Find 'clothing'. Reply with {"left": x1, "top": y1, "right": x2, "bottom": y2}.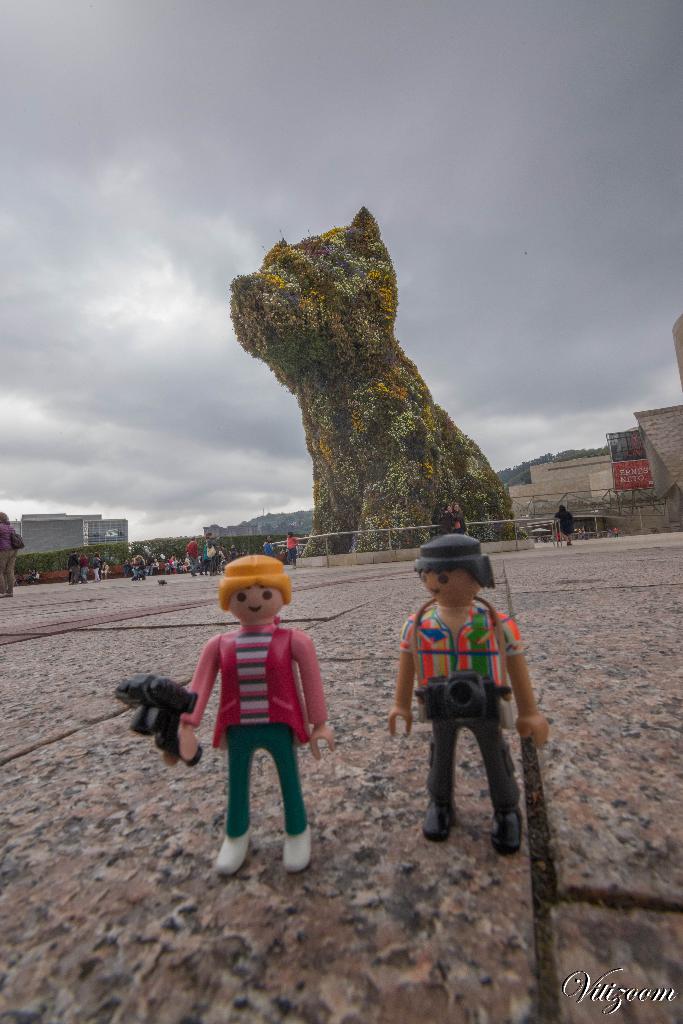
{"left": 399, "top": 605, "right": 523, "bottom": 812}.
